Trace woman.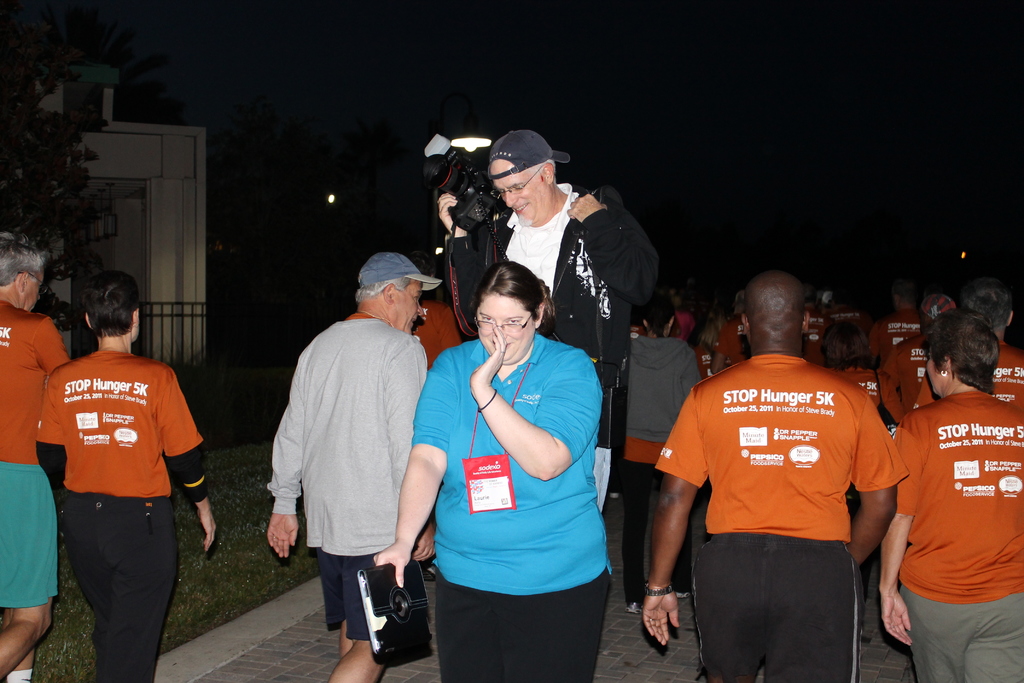
Traced to BBox(603, 298, 709, 612).
